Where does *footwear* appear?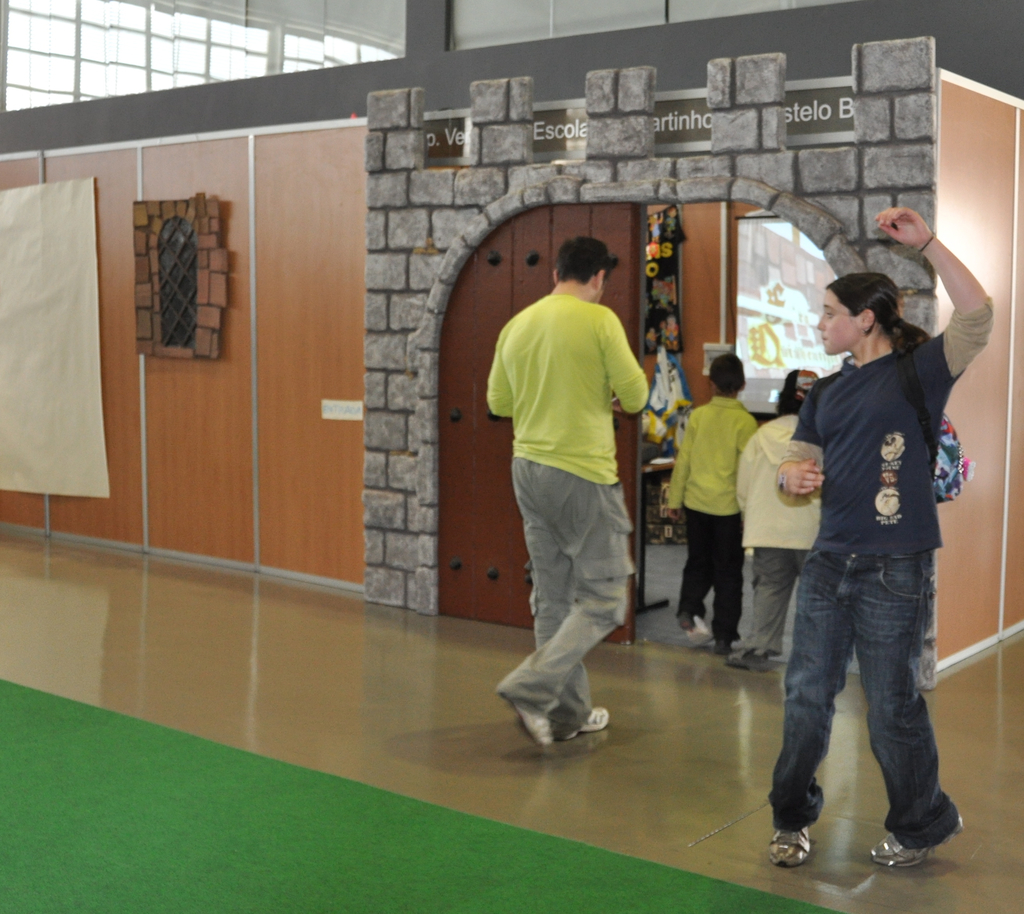
Appears at left=865, top=820, right=965, bottom=867.
